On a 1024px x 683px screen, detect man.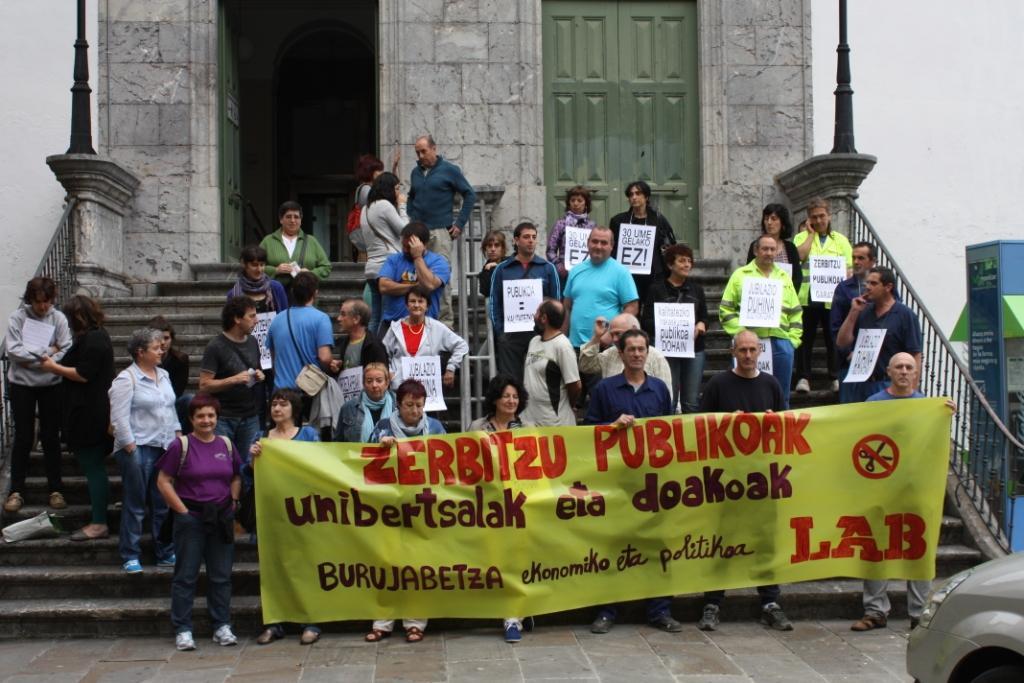
bbox=(827, 237, 901, 358).
